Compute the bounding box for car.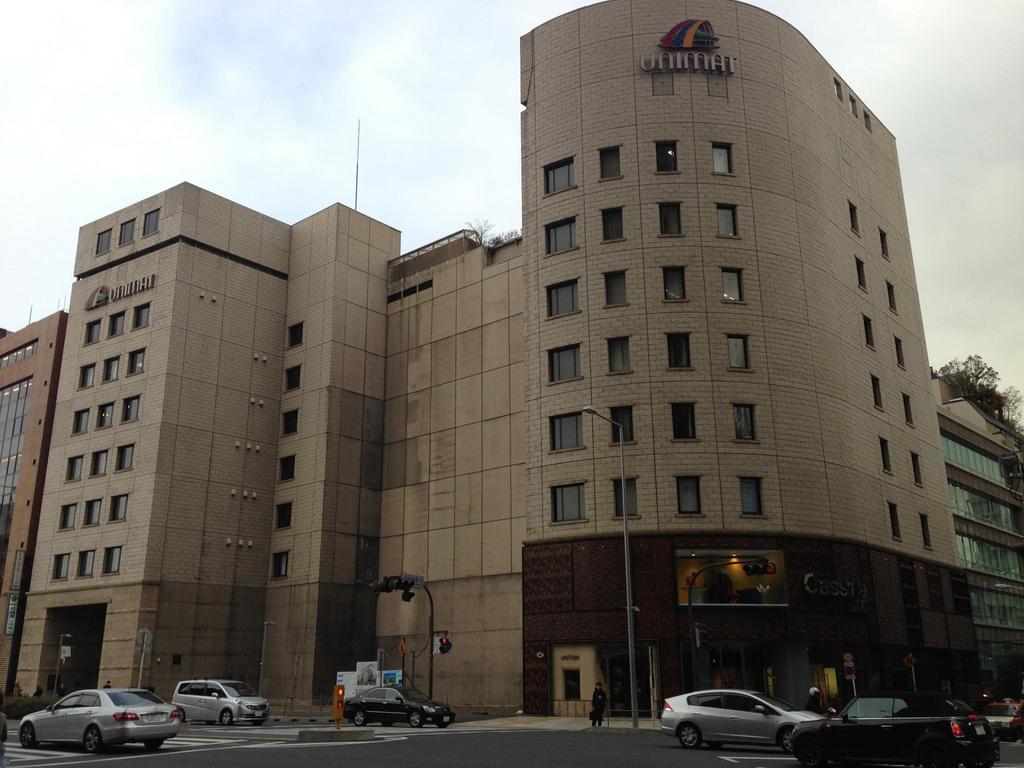
l=660, t=689, r=831, b=757.
